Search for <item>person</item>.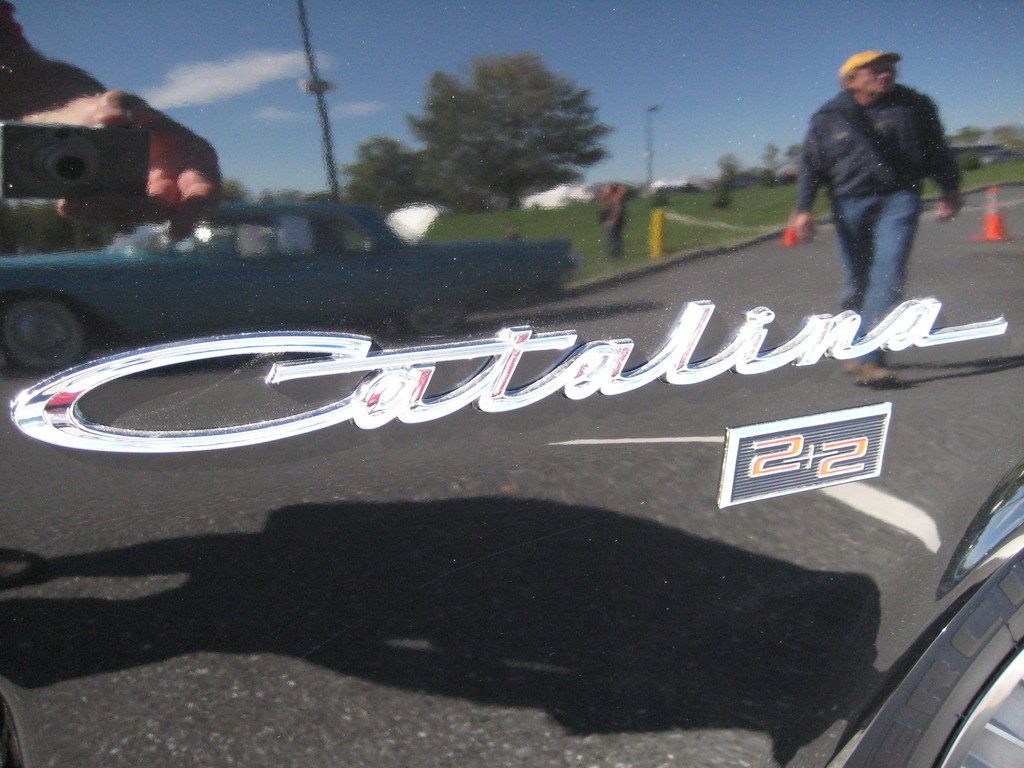
Found at pyautogui.locateOnScreen(0, 0, 226, 236).
